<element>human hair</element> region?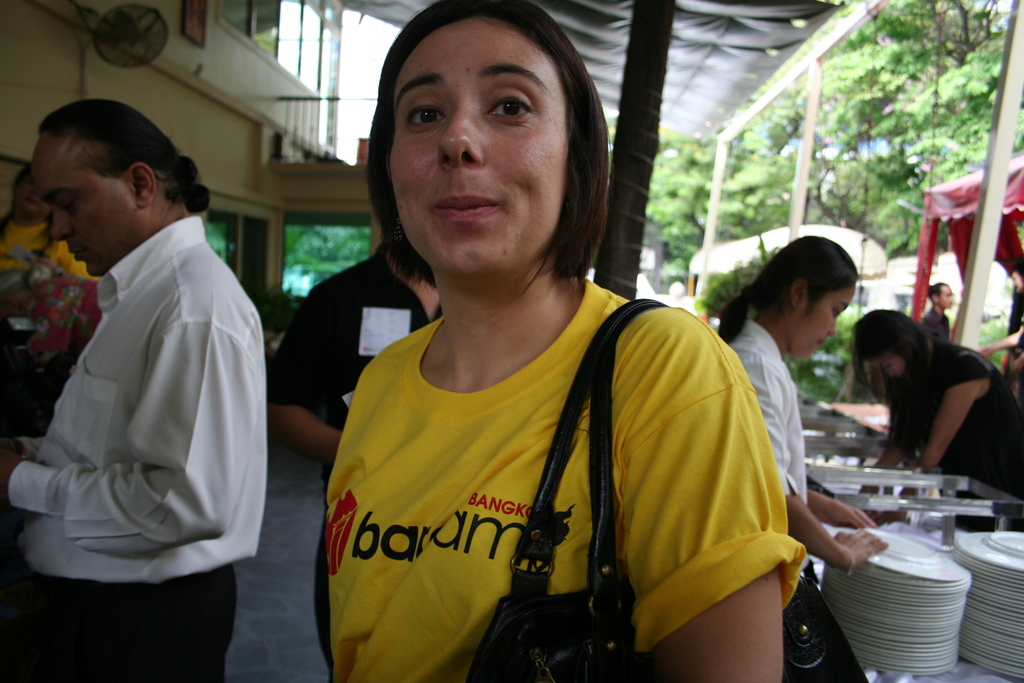
[717,236,863,350]
